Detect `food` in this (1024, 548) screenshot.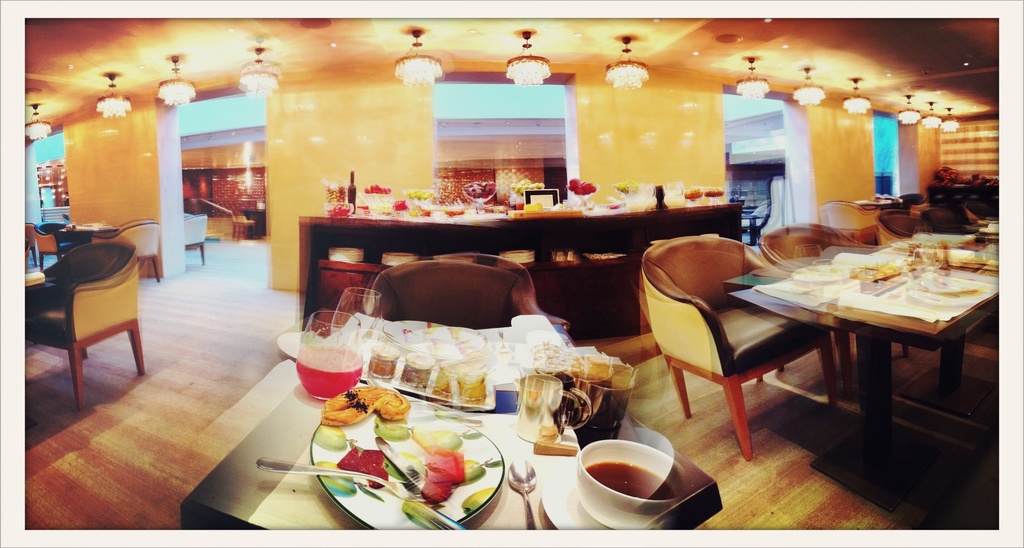
Detection: <bbox>360, 449, 387, 487</bbox>.
